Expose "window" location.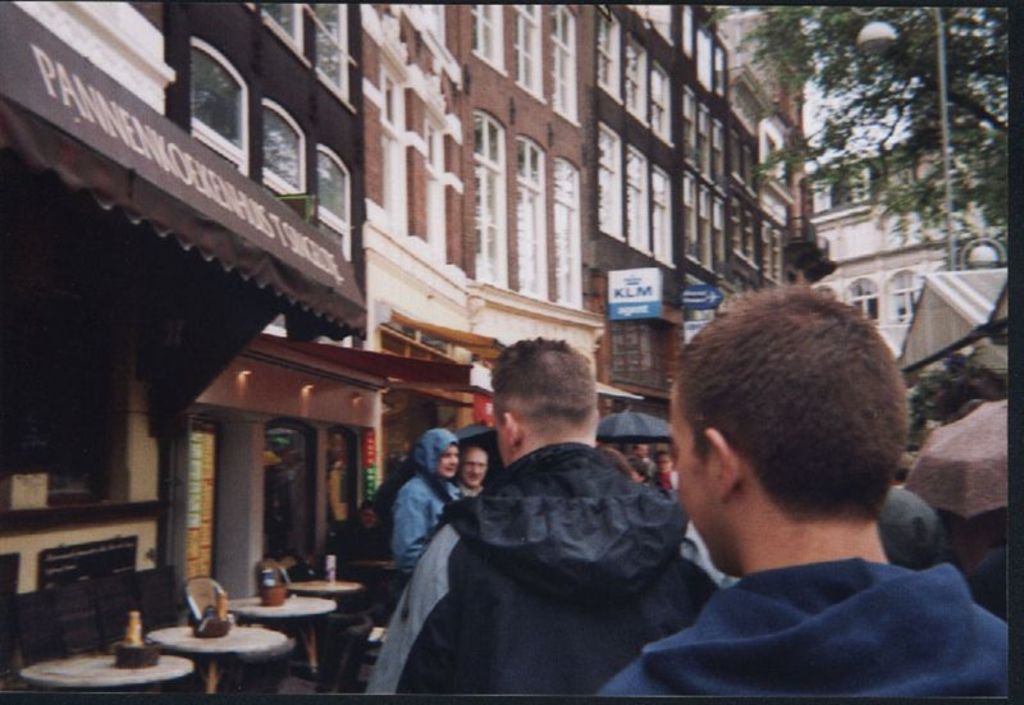
Exposed at Rect(558, 157, 586, 311).
